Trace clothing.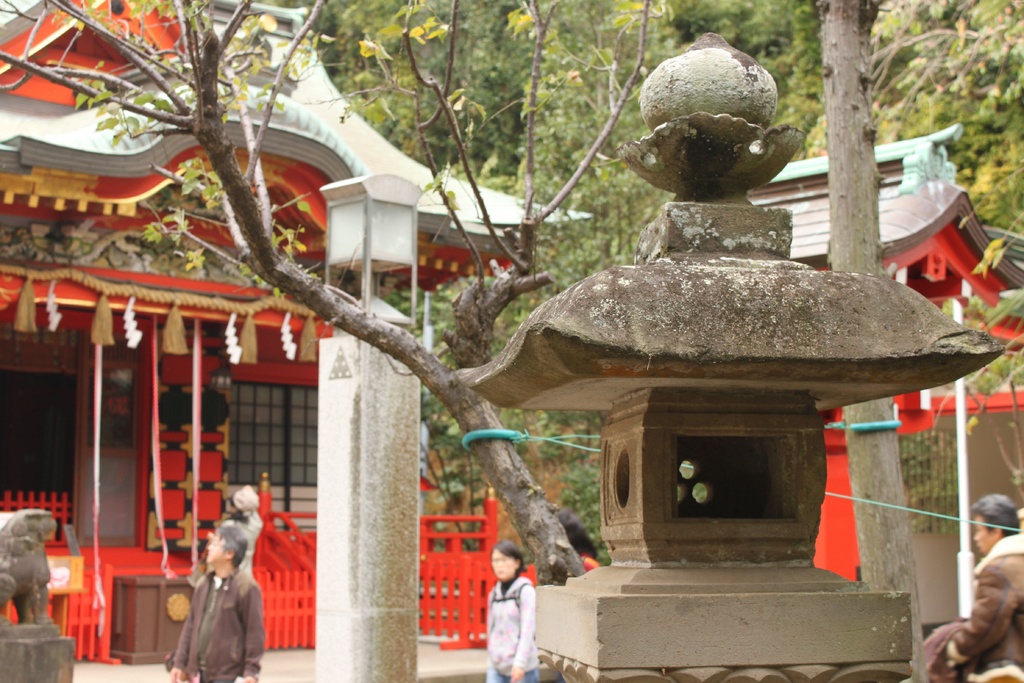
Traced to pyautogui.locateOnScreen(947, 531, 1023, 682).
